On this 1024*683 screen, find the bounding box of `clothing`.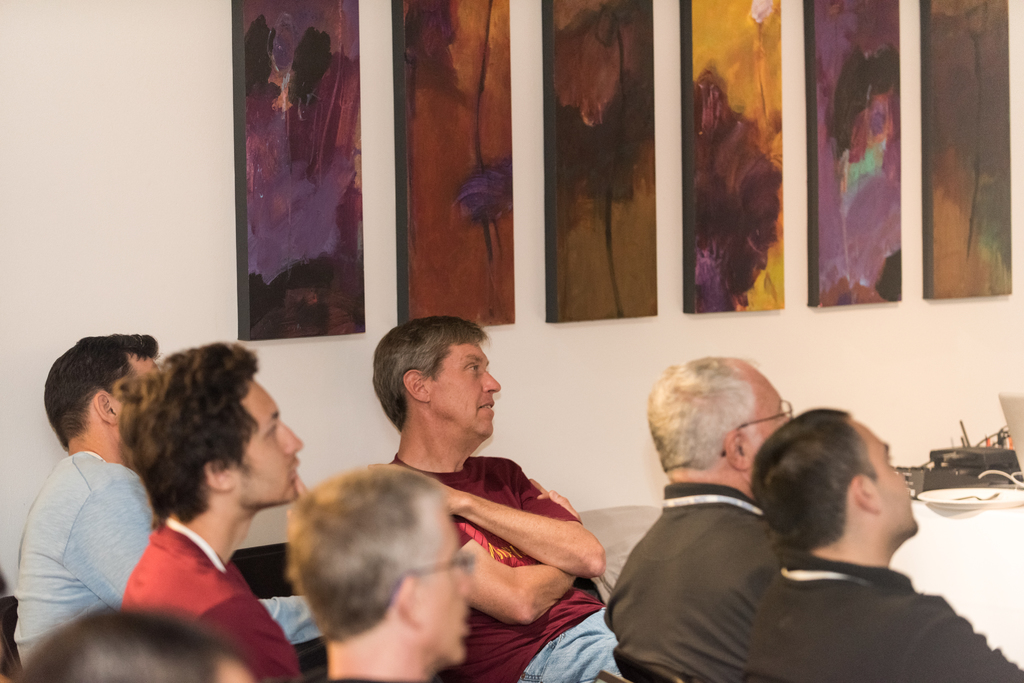
Bounding box: 742:544:1023:680.
